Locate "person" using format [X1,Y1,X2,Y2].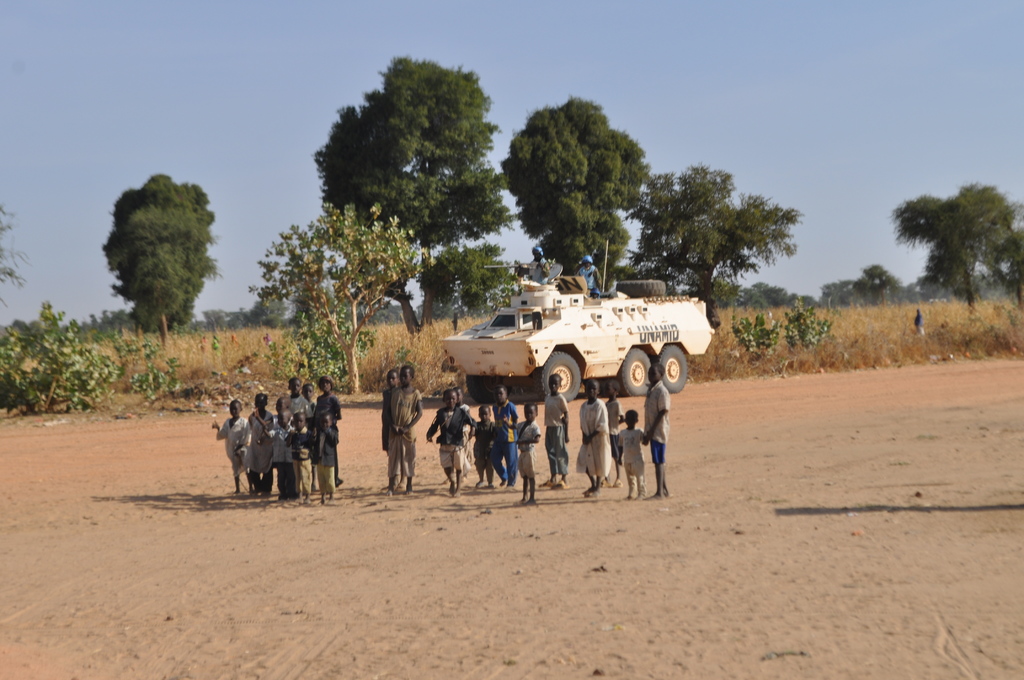
[384,363,424,498].
